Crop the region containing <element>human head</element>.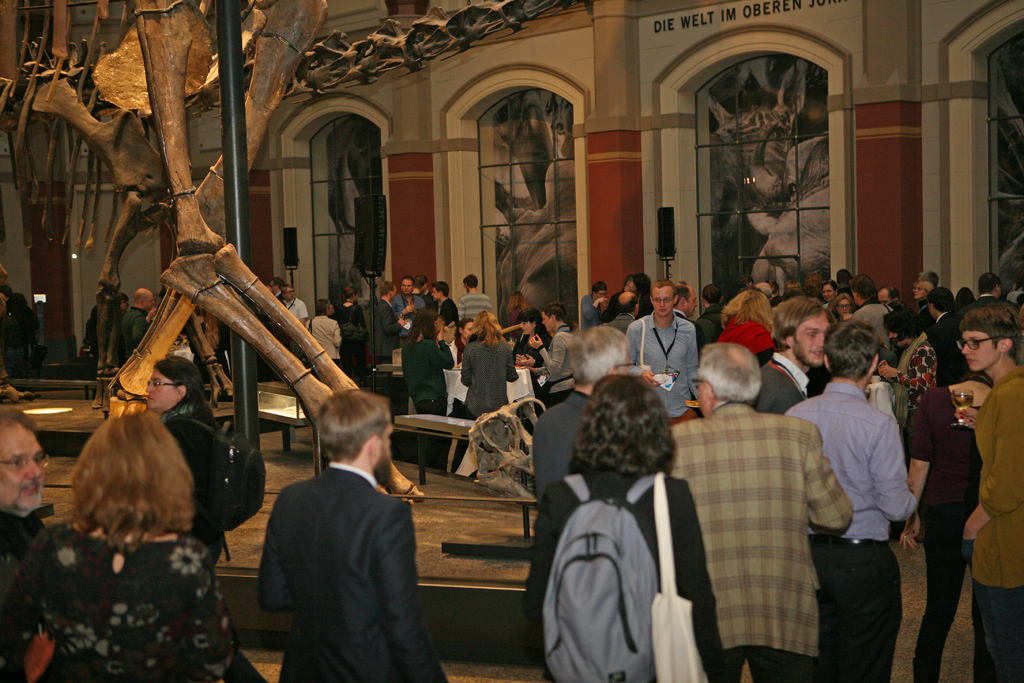
Crop region: (833,292,856,320).
